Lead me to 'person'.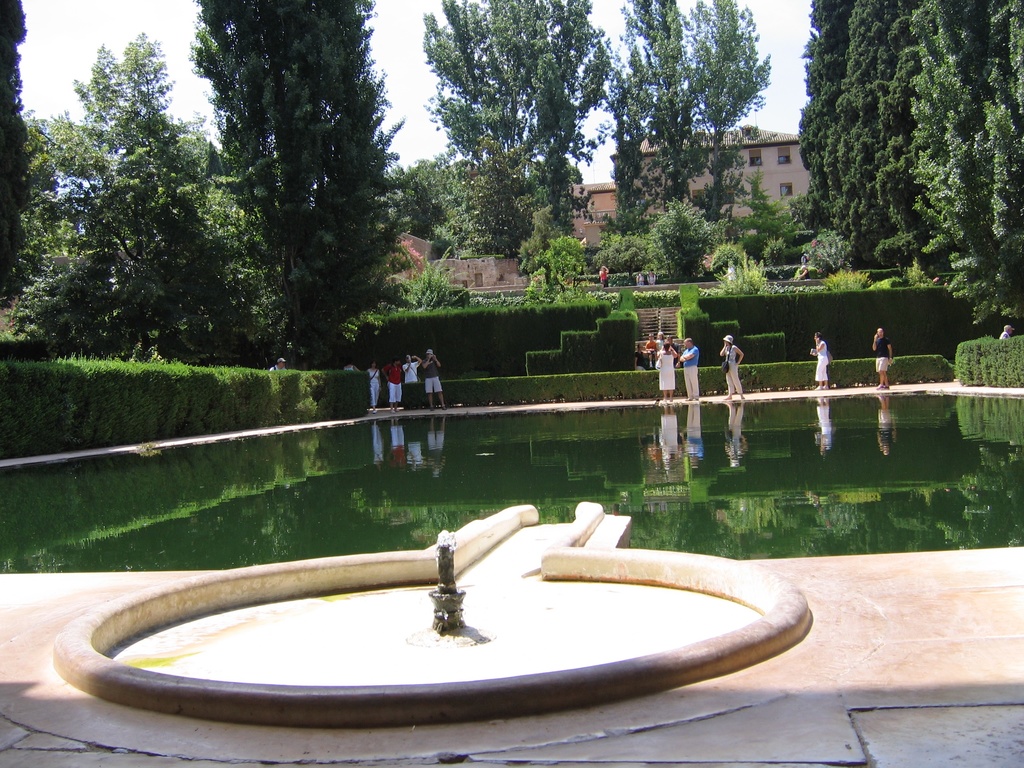
Lead to [645,270,656,284].
